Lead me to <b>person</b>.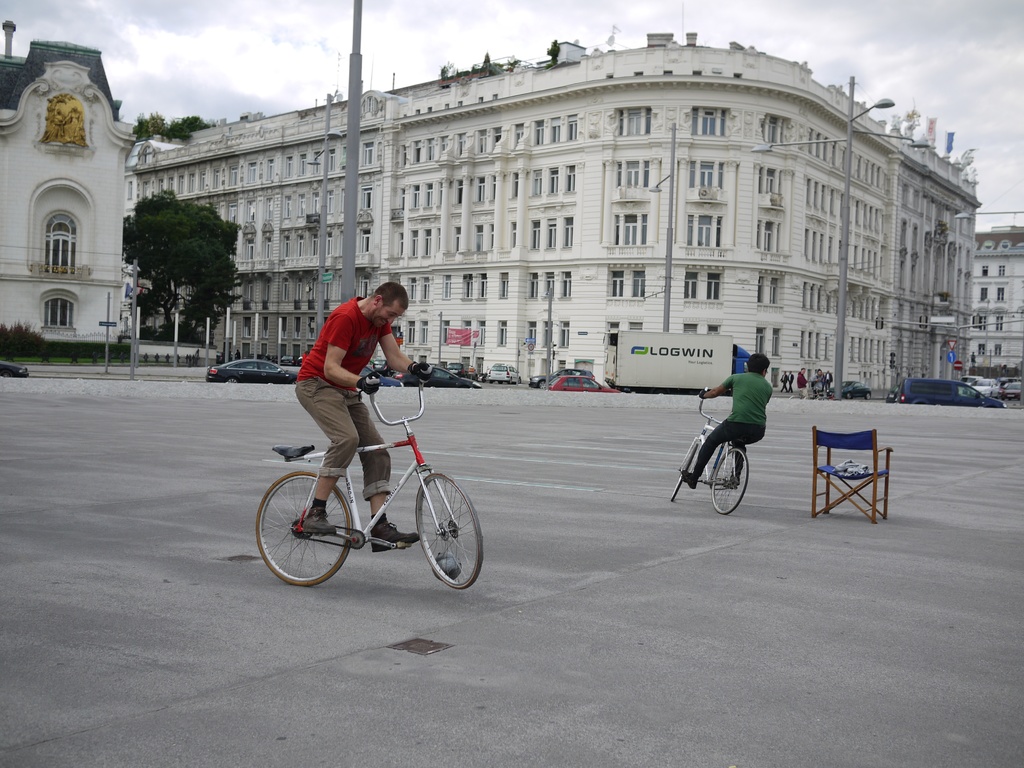
Lead to 680/349/774/491.
